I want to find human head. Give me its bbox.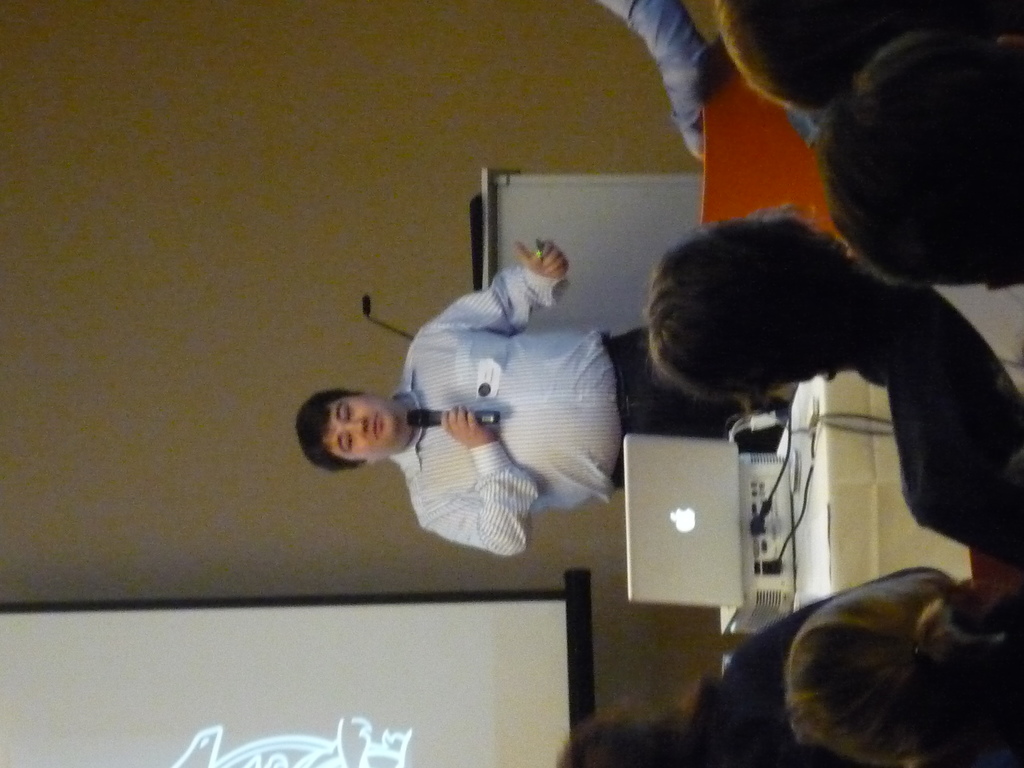
rect(779, 566, 1023, 767).
